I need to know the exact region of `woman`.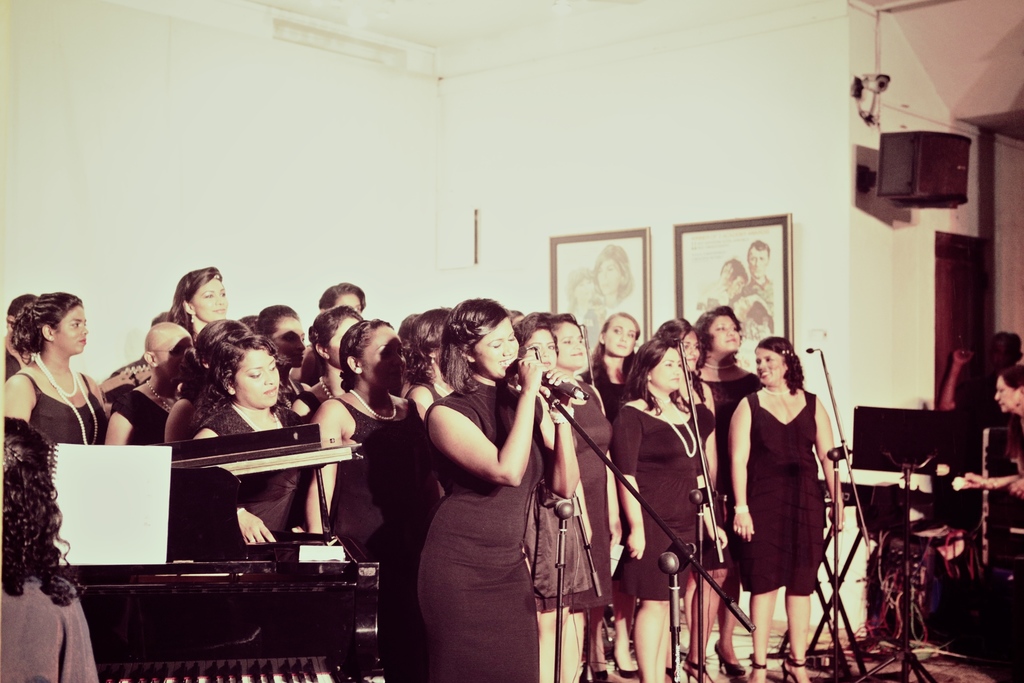
Region: rect(292, 309, 353, 421).
